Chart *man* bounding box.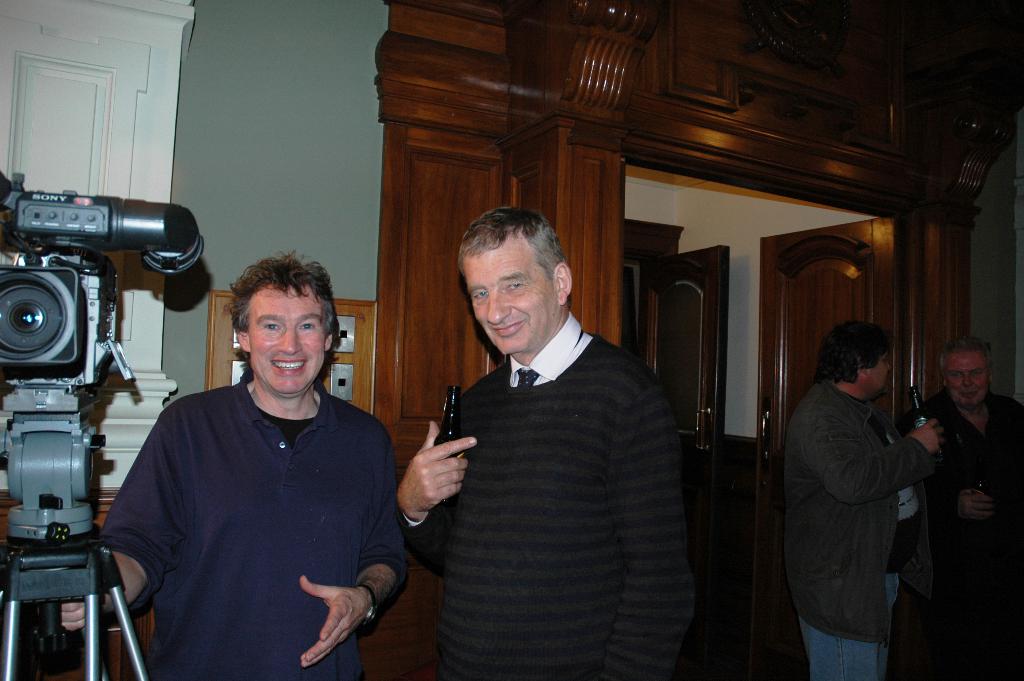
Charted: <bbox>403, 197, 707, 668</bbox>.
